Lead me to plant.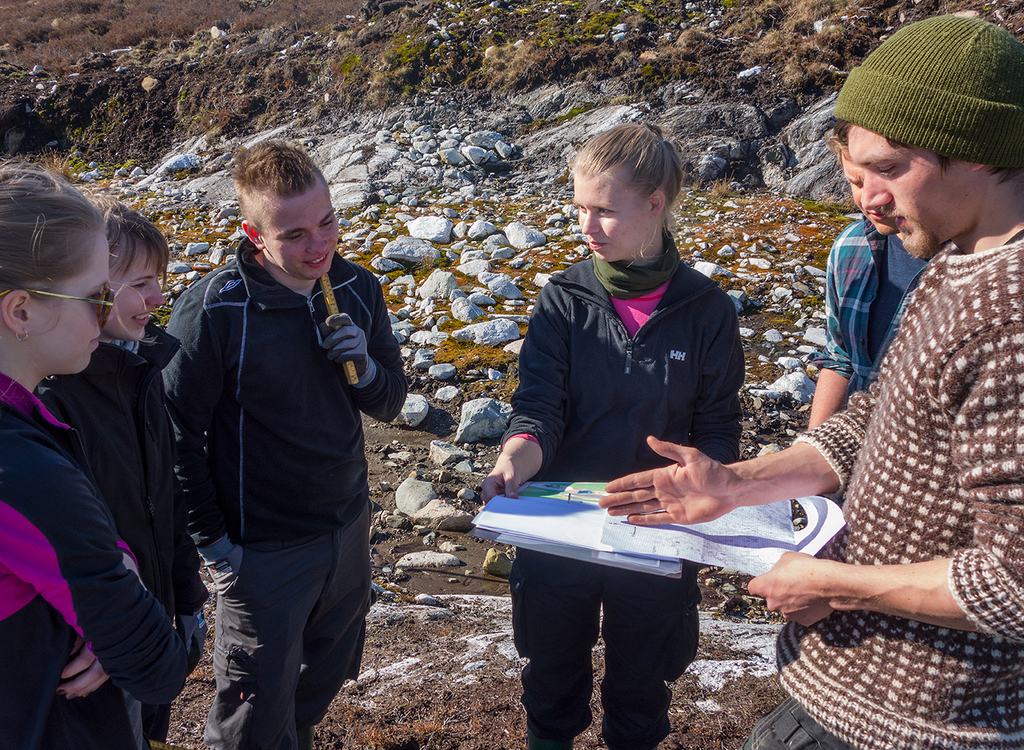
Lead to (329,39,425,75).
